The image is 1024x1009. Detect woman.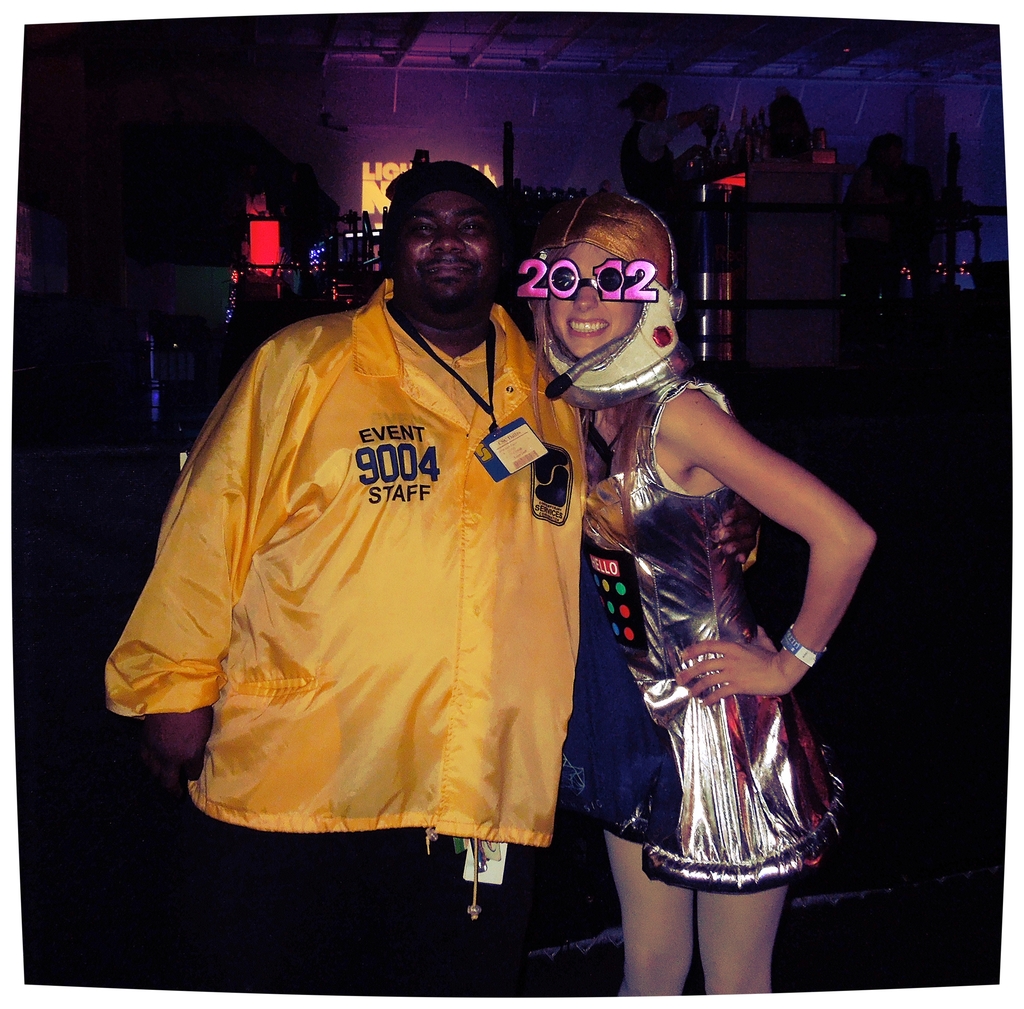
Detection: [553, 234, 866, 1008].
